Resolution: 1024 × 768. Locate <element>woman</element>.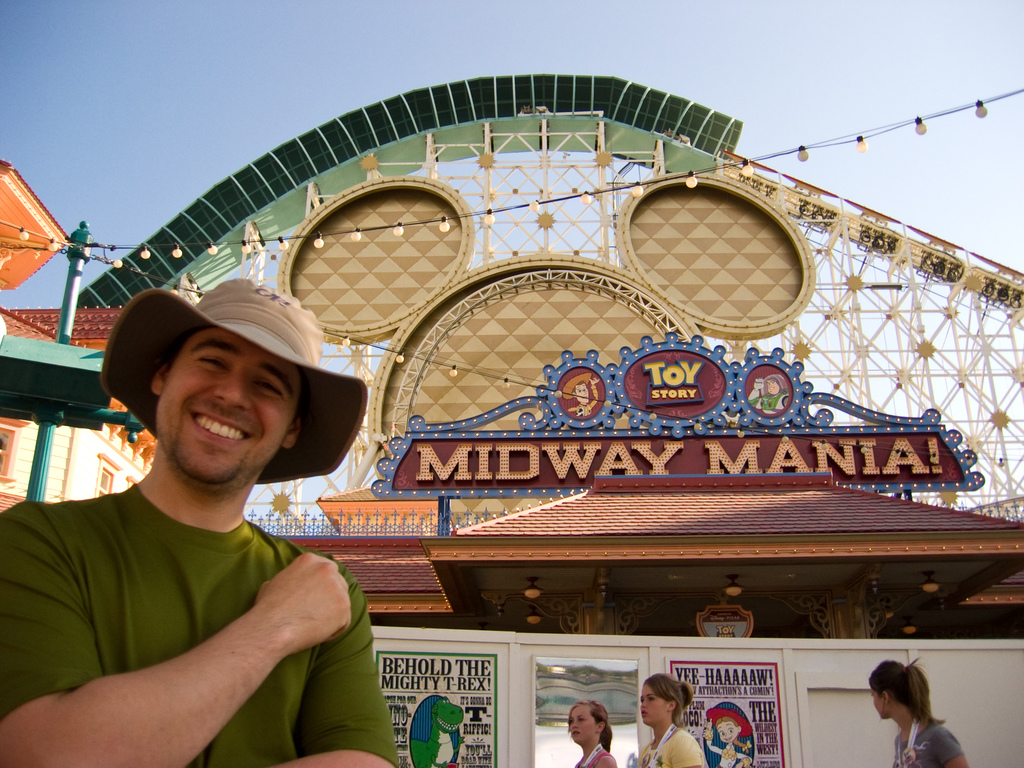
crop(552, 698, 618, 767).
